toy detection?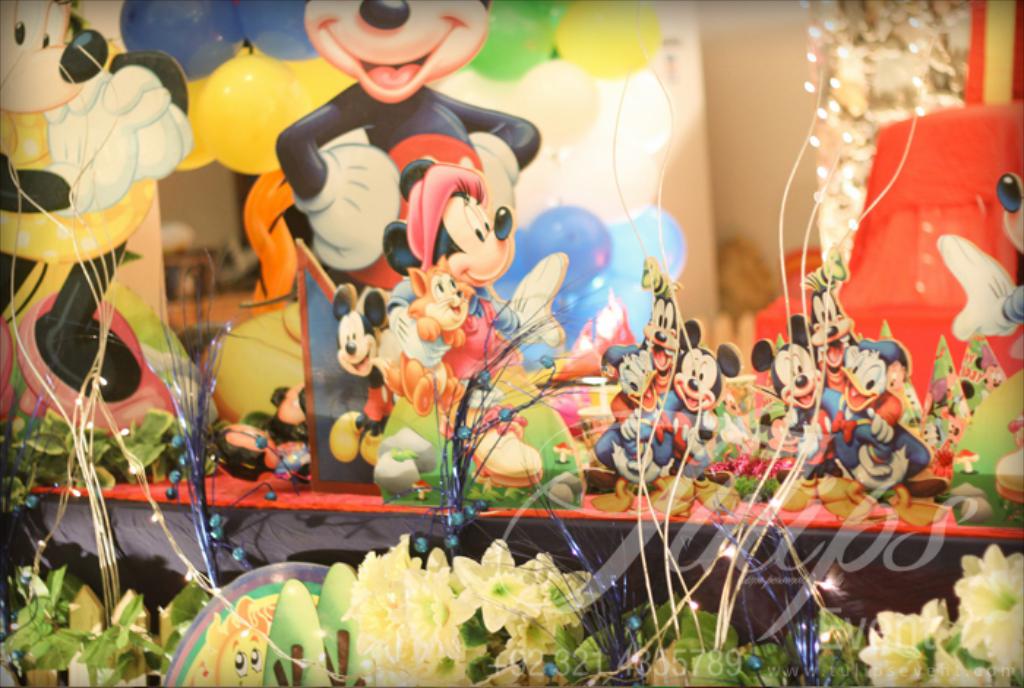
164,552,380,687
